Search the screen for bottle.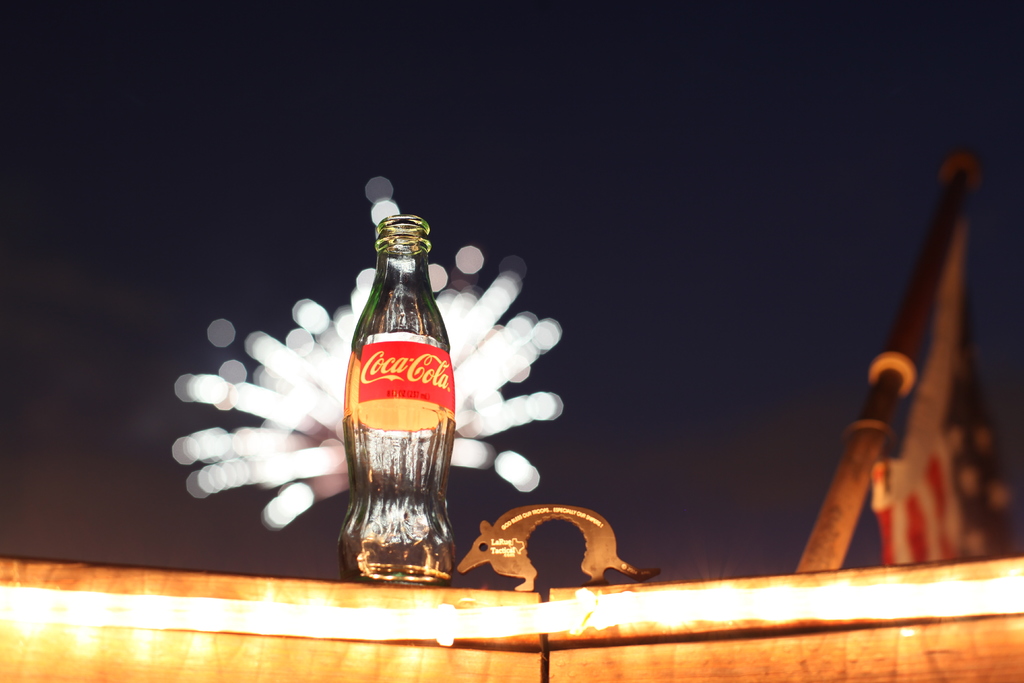
Found at [x1=334, y1=211, x2=458, y2=585].
